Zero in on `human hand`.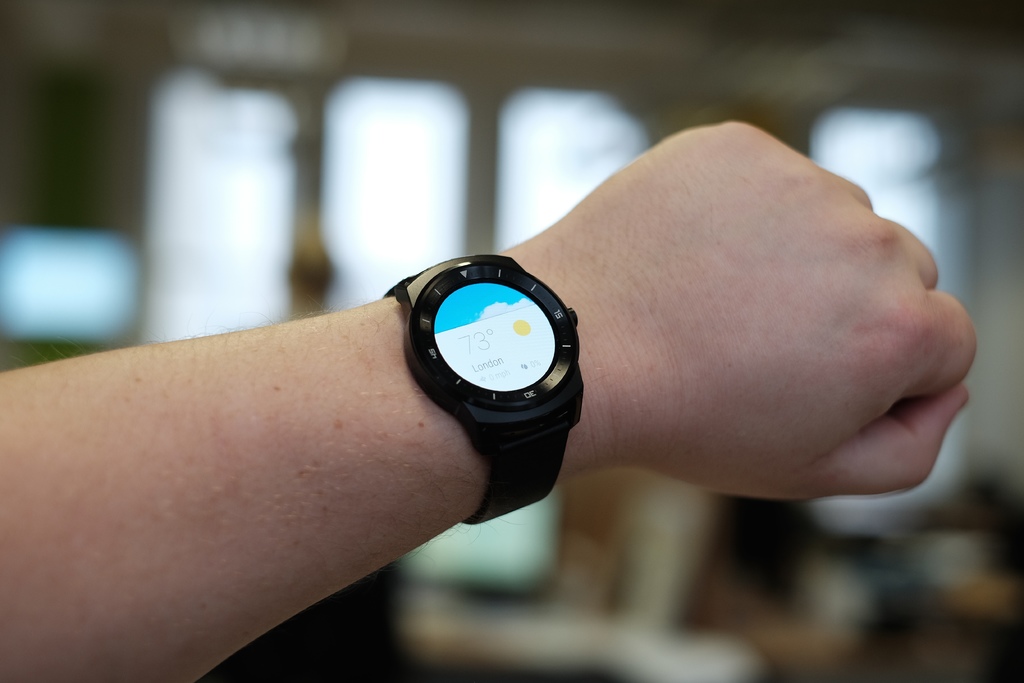
Zeroed in: 511 177 964 512.
